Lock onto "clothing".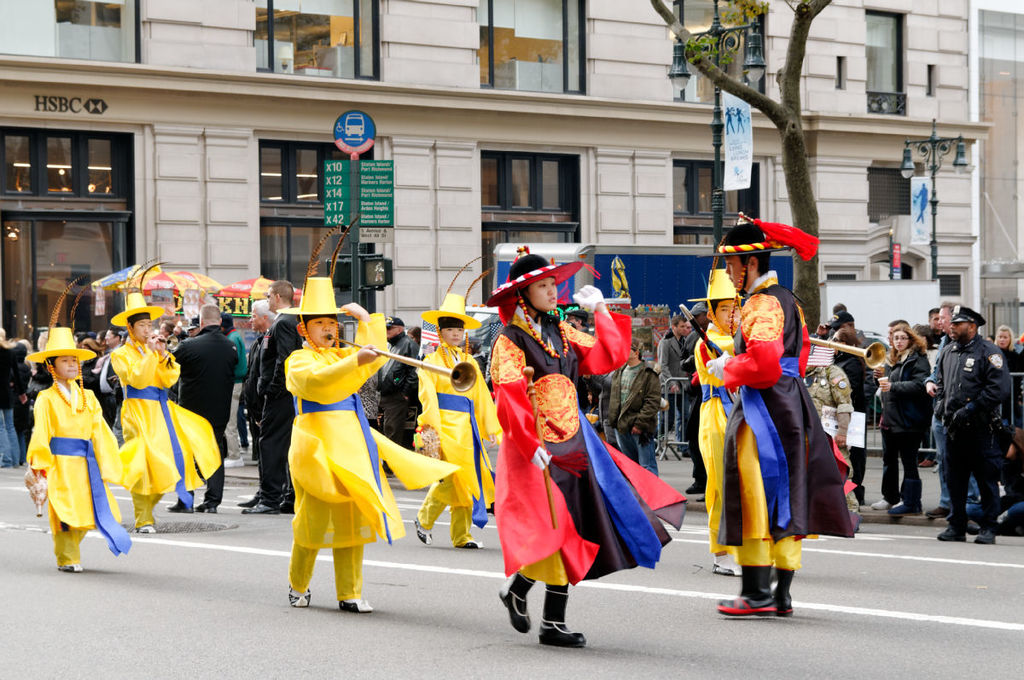
Locked: bbox=[696, 322, 742, 555].
